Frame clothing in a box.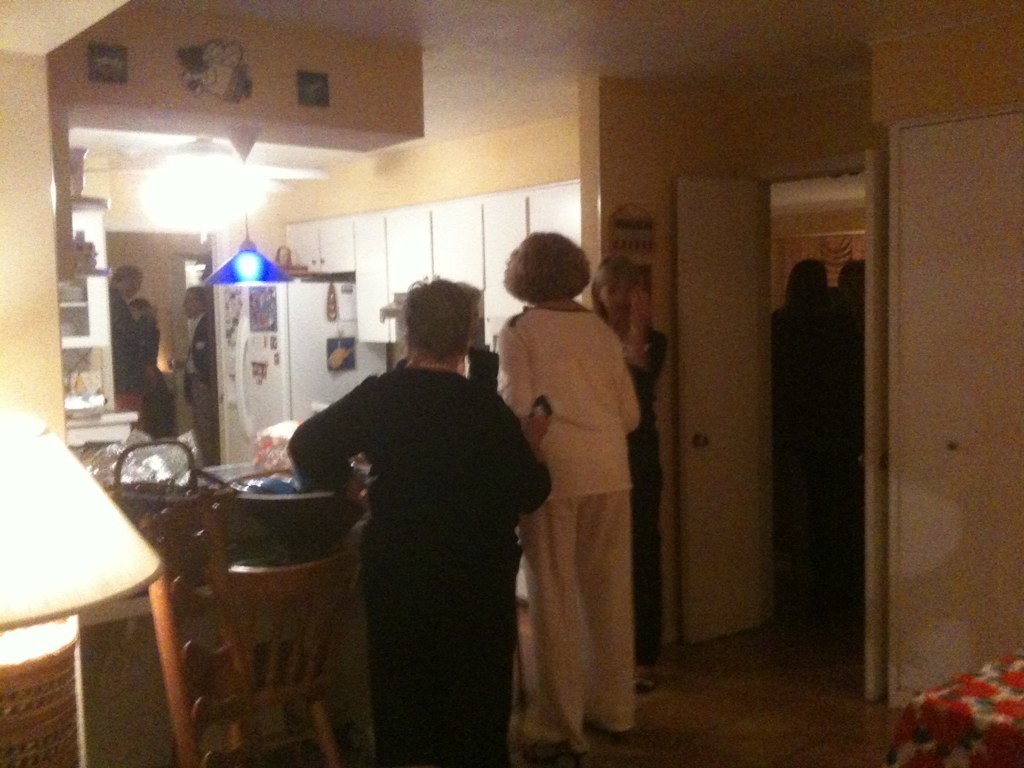
[x1=110, y1=291, x2=142, y2=410].
